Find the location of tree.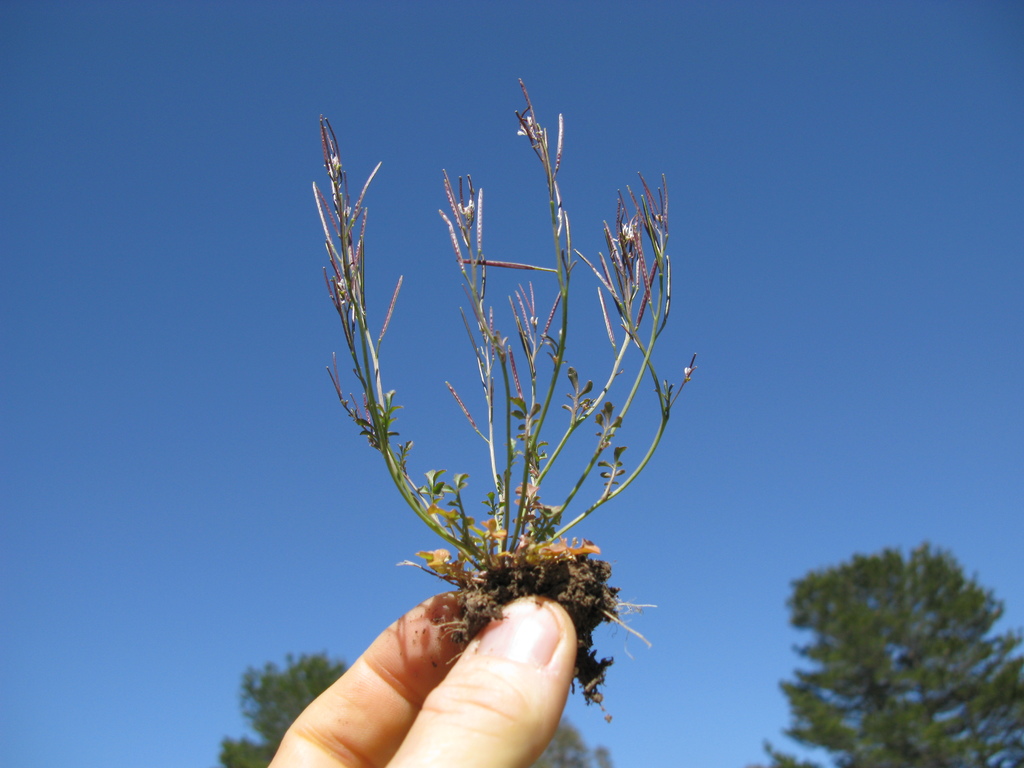
Location: 755,535,1023,767.
